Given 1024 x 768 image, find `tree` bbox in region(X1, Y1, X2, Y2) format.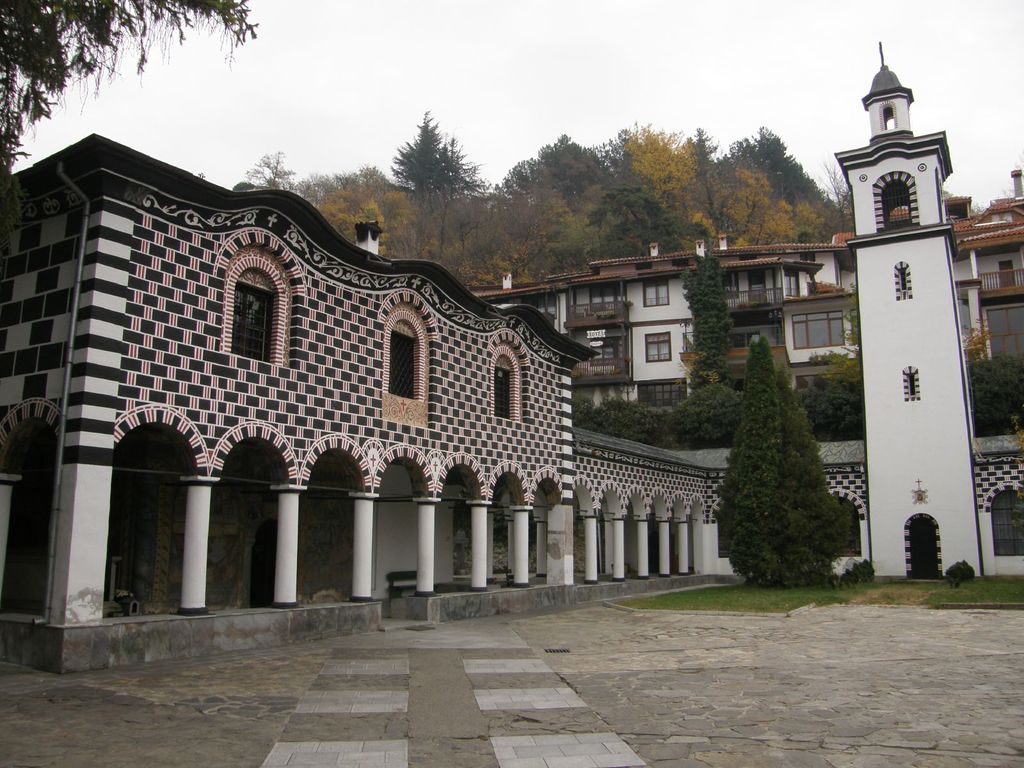
region(673, 250, 737, 380).
